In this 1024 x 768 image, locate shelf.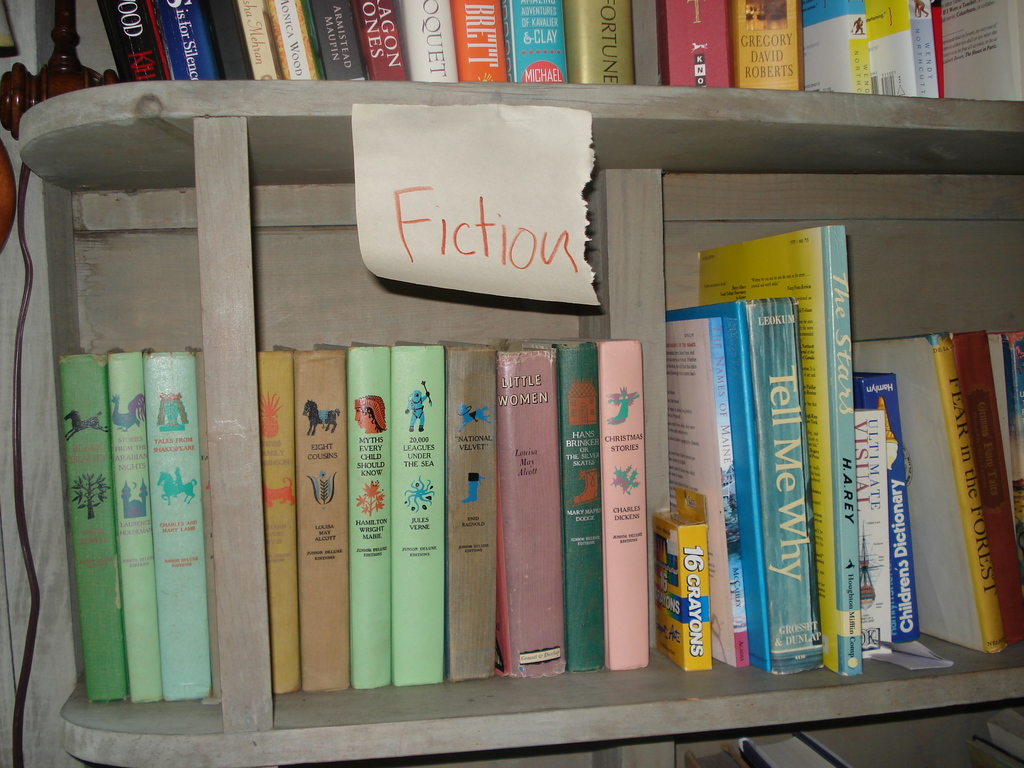
Bounding box: pyautogui.locateOnScreen(27, 0, 1023, 104).
